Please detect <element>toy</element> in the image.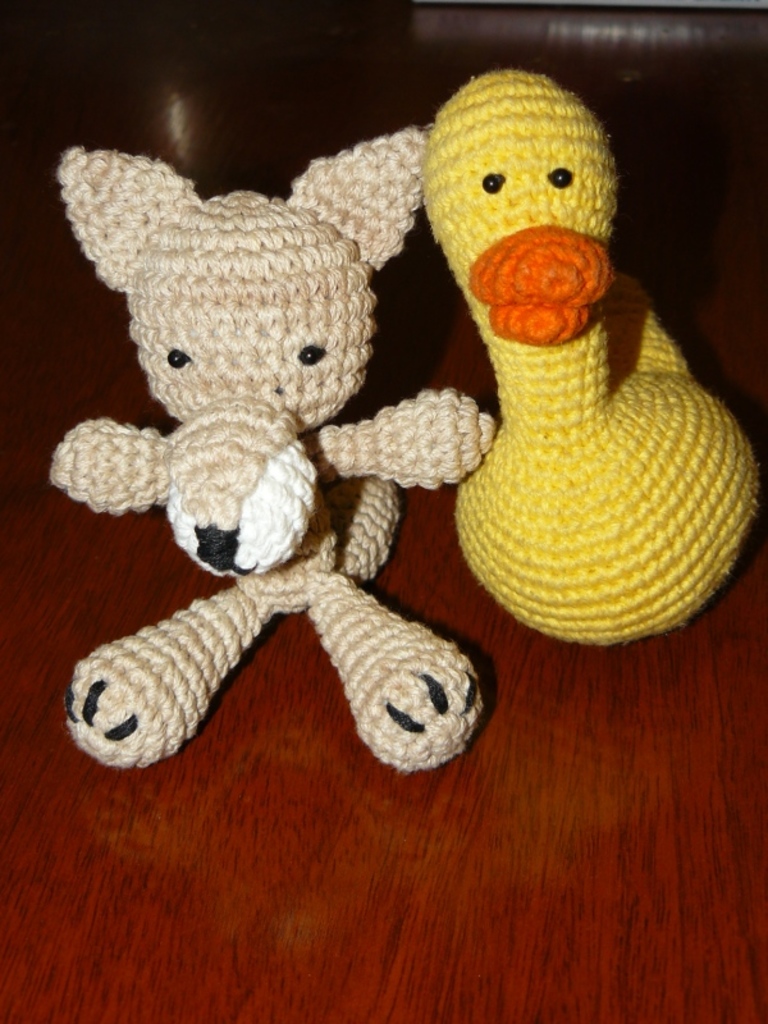
pyautogui.locateOnScreen(67, 90, 458, 804).
